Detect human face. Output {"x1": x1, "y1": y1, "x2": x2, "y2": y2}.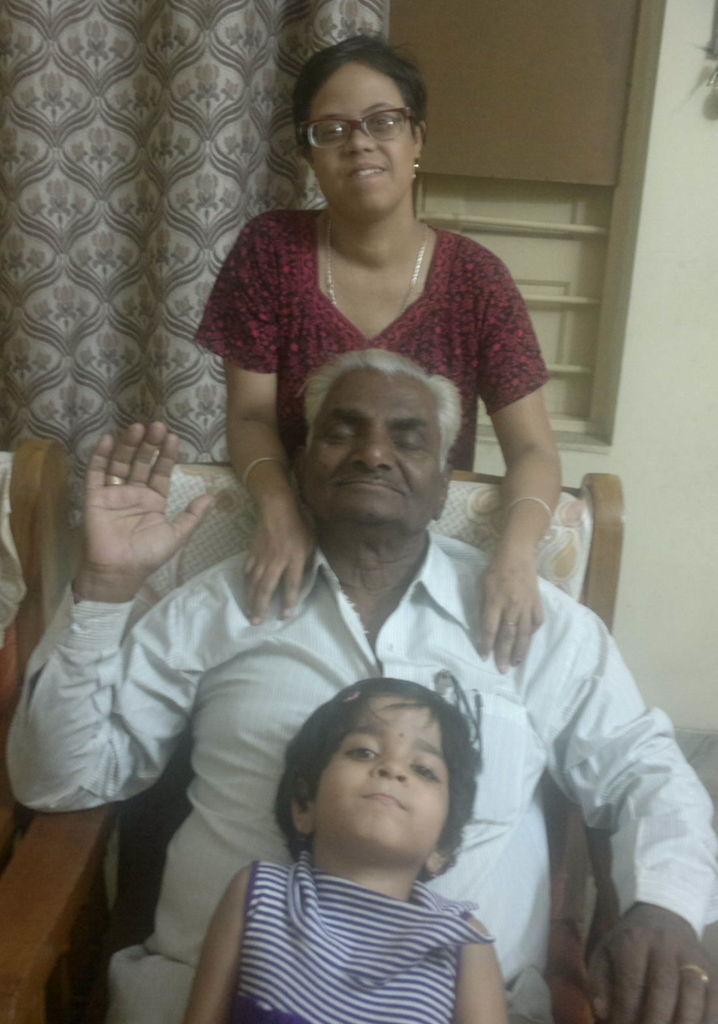
{"x1": 312, "y1": 689, "x2": 450, "y2": 864}.
